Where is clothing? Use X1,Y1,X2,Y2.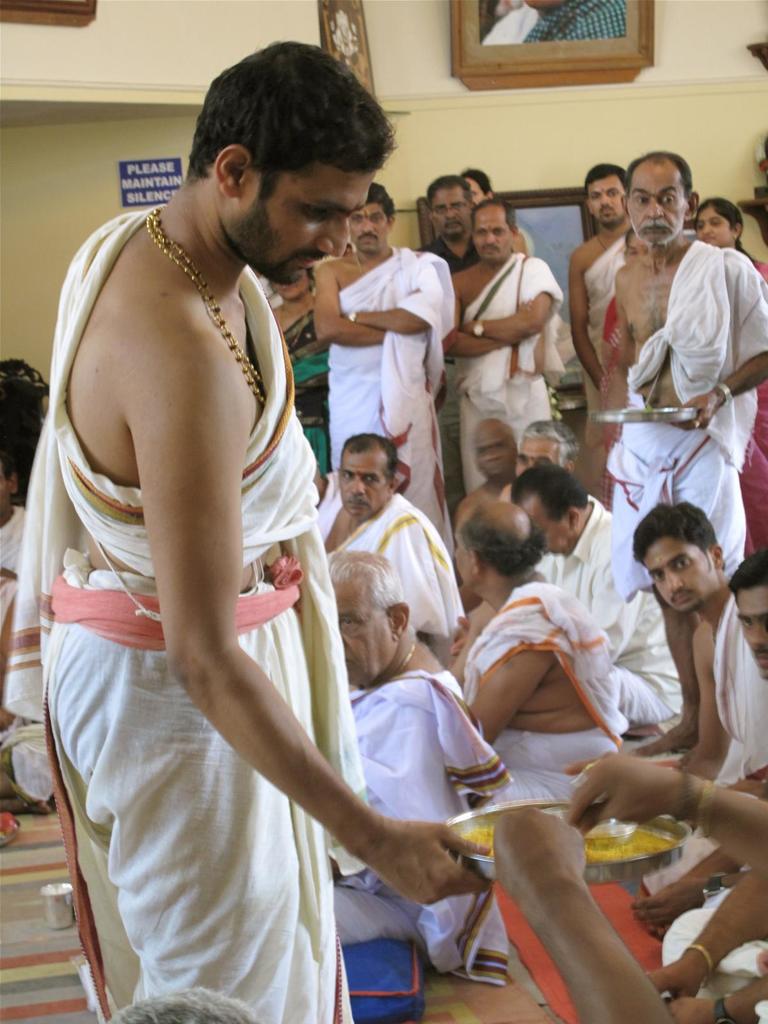
652,615,767,899.
